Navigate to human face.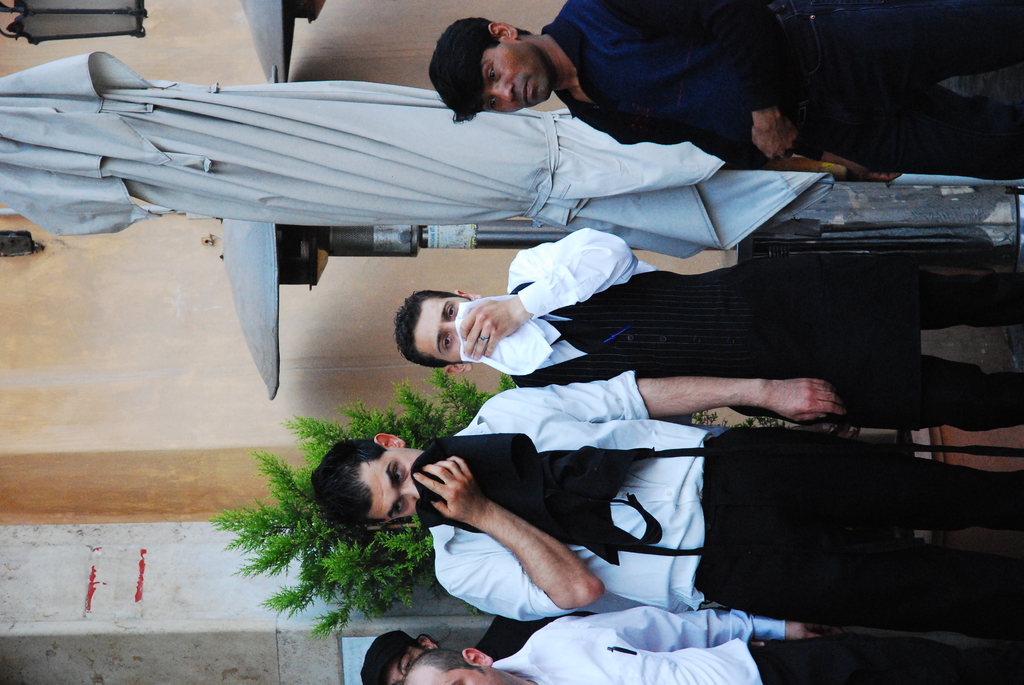
Navigation target: left=417, top=297, right=470, bottom=359.
